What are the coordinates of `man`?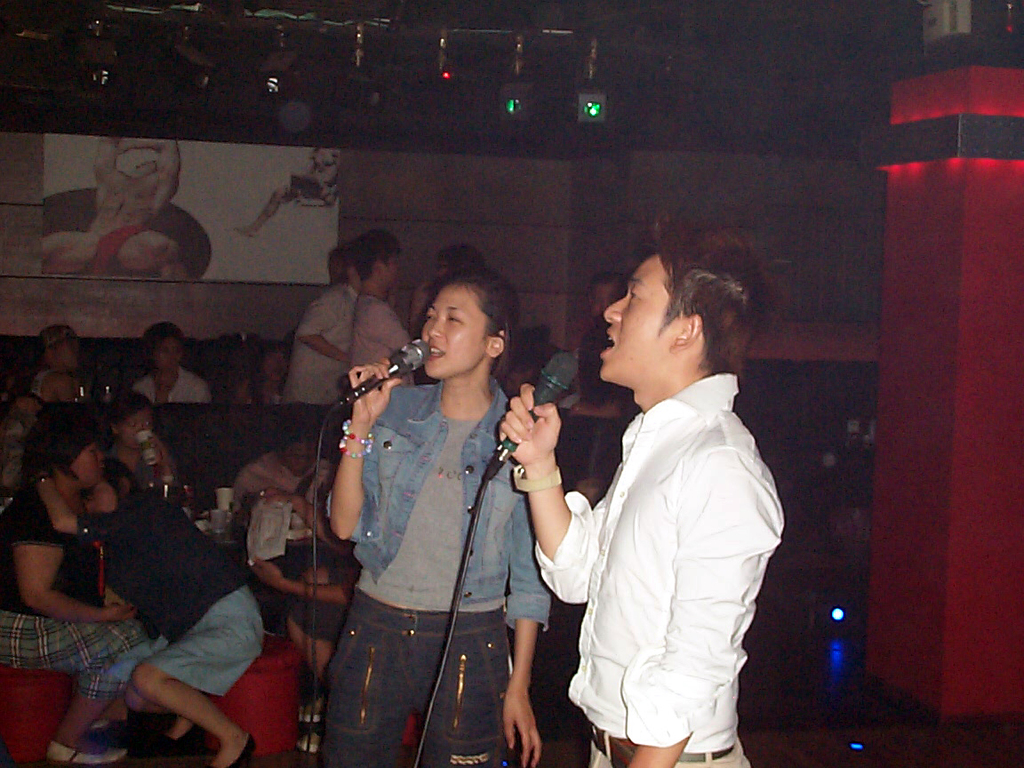
select_region(280, 252, 364, 444).
